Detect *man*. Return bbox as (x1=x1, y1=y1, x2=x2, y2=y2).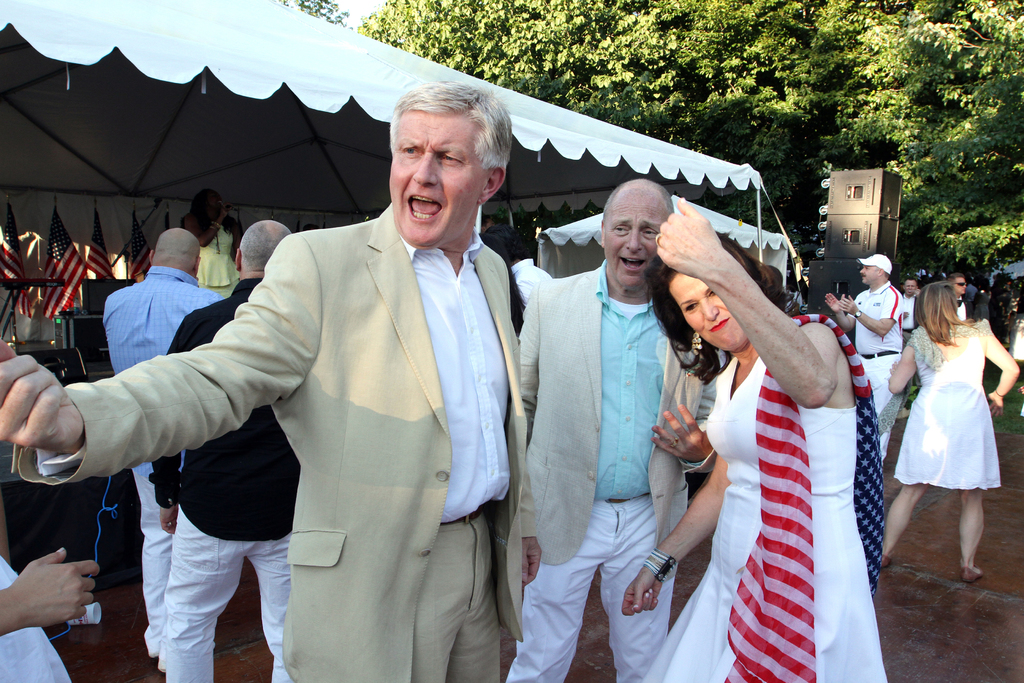
(x1=159, y1=216, x2=291, y2=682).
